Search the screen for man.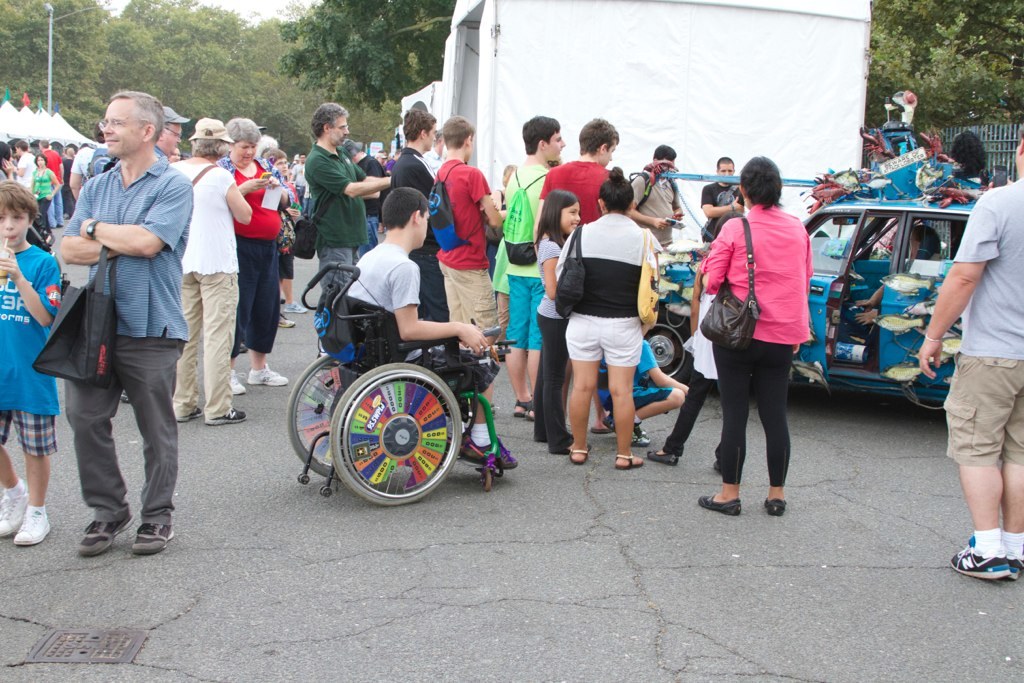
Found at region(622, 143, 685, 246).
